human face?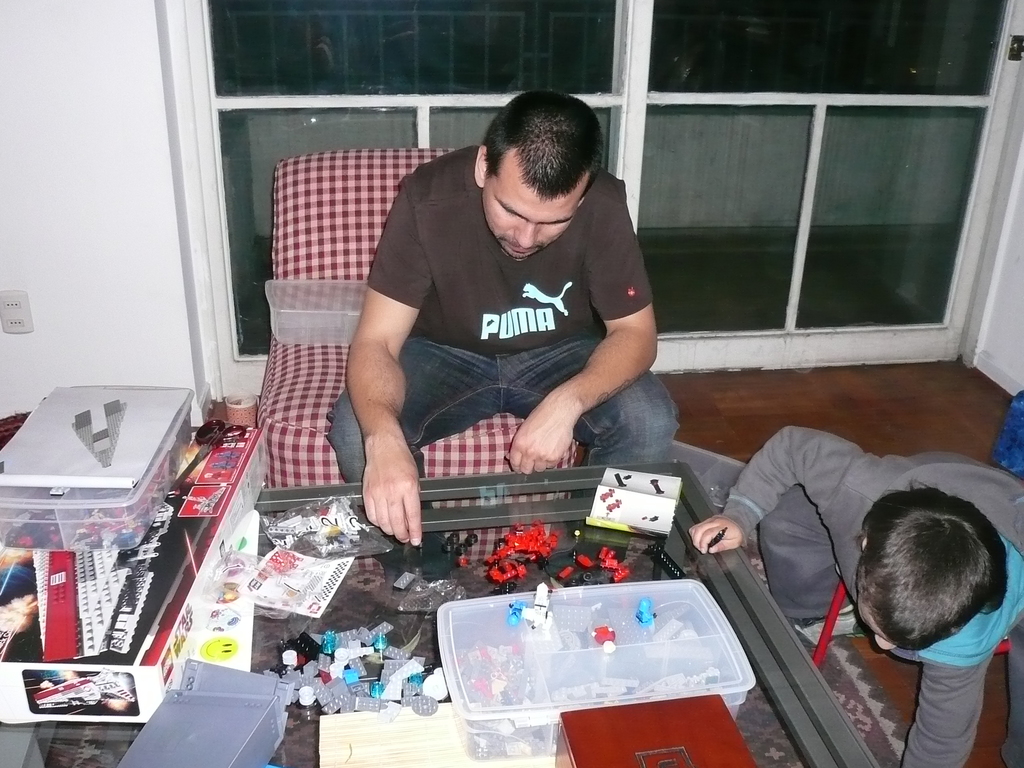
[480,145,588,264]
